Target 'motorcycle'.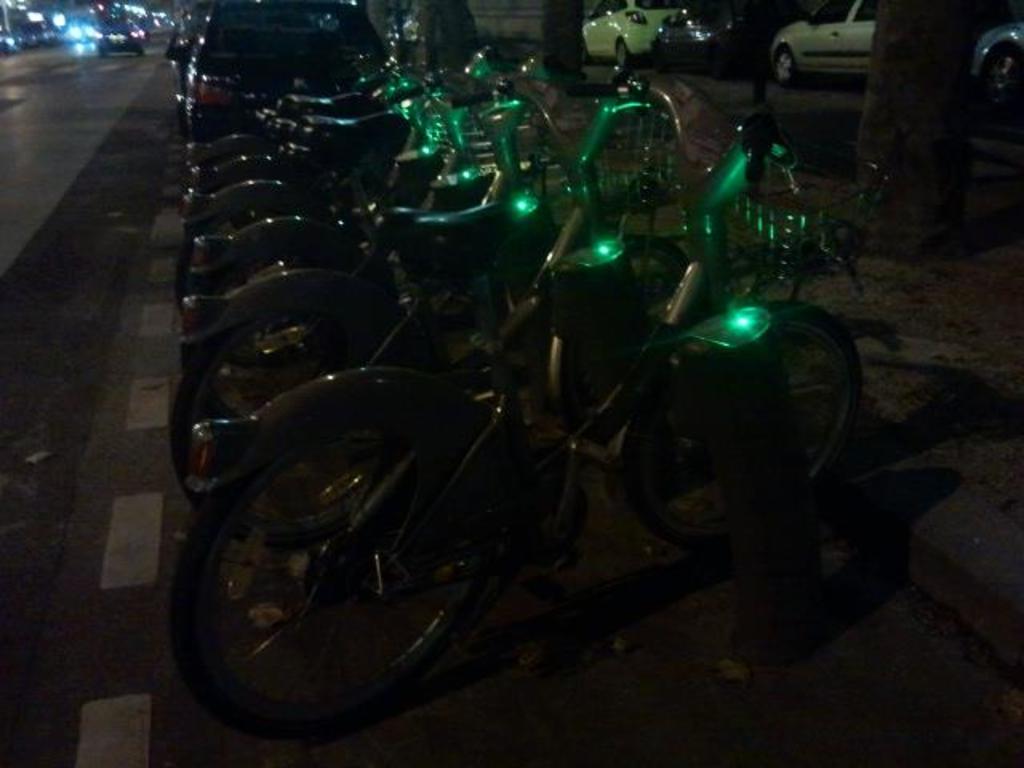
Target region: crop(163, 123, 864, 734).
